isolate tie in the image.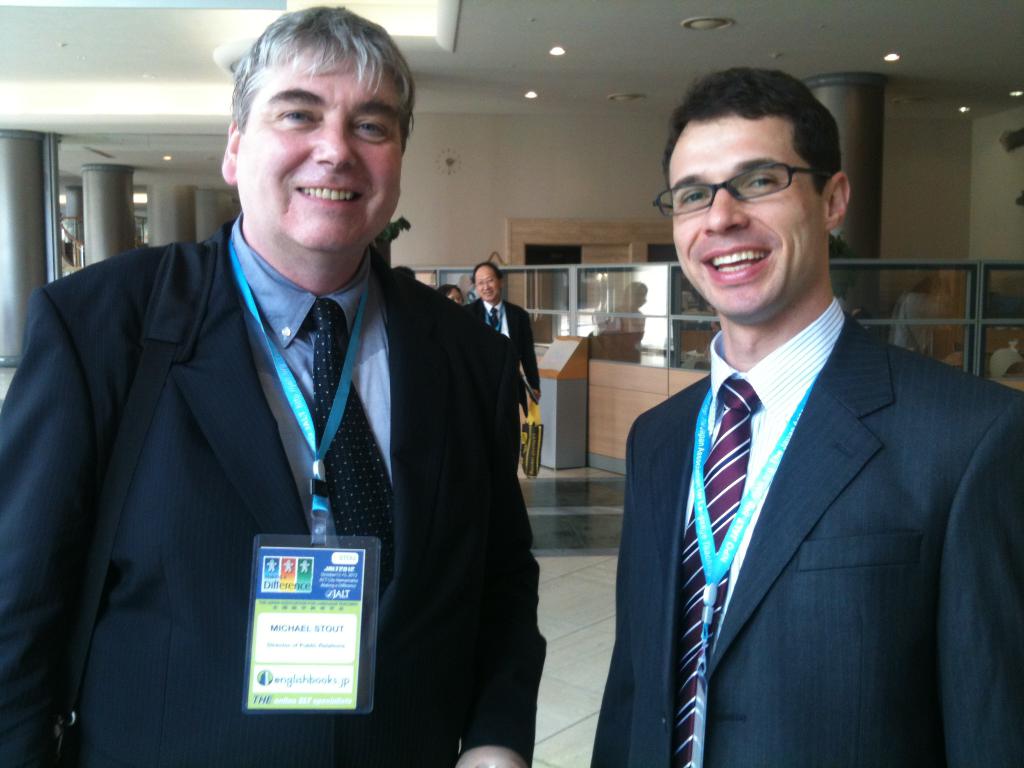
Isolated region: x1=303 y1=296 x2=397 y2=609.
